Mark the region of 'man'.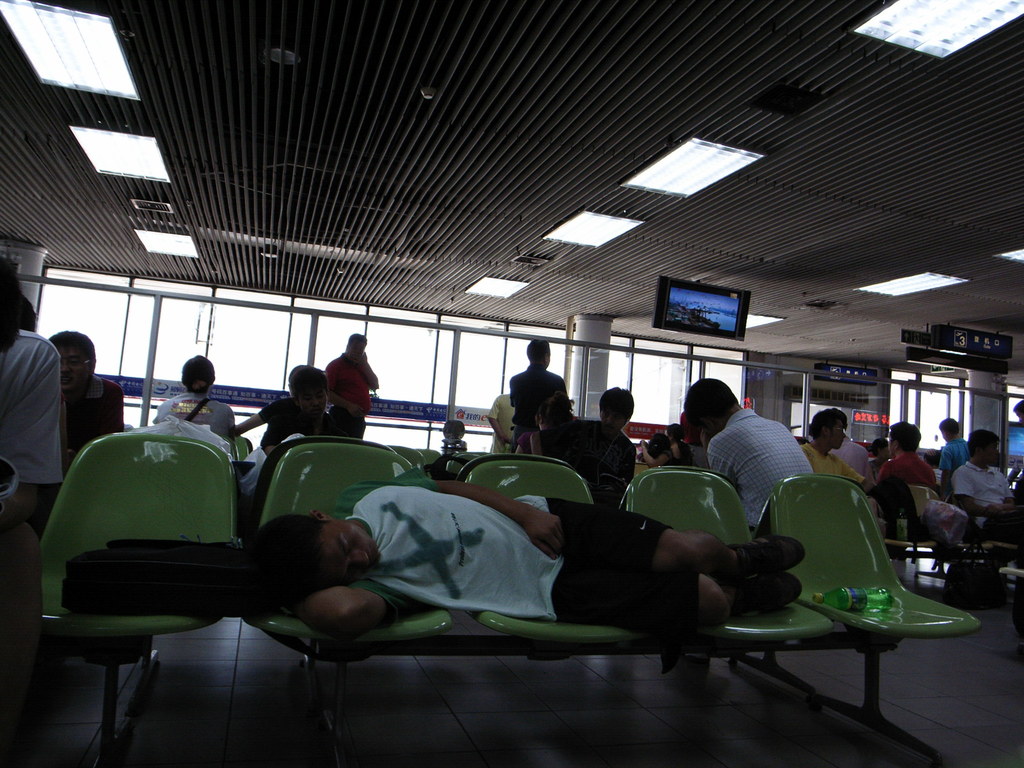
Region: crop(321, 333, 380, 437).
